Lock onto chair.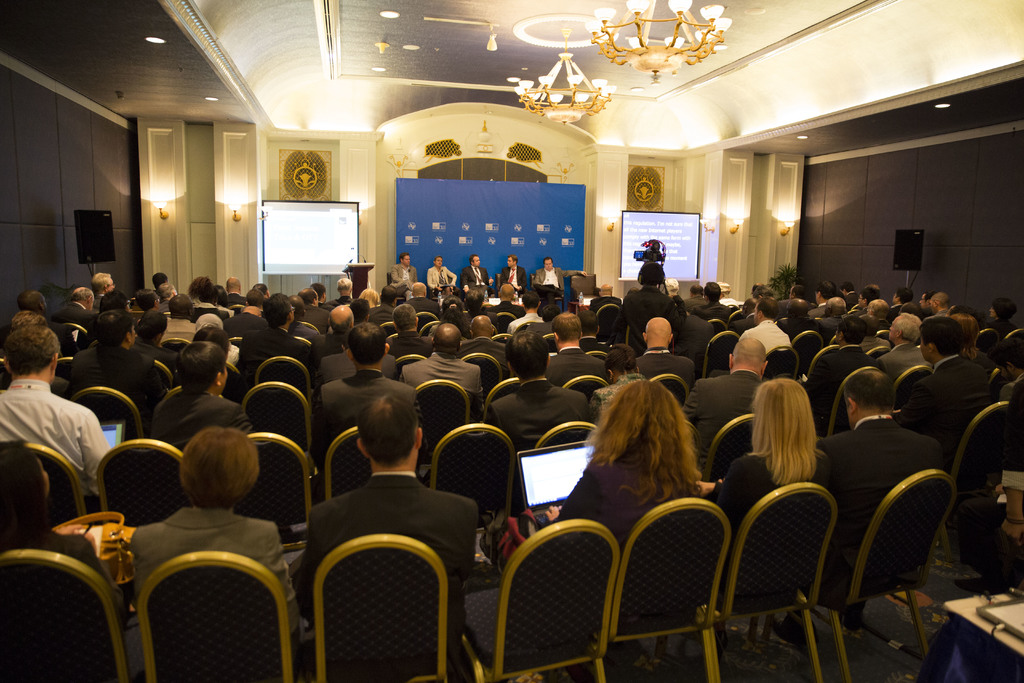
Locked: locate(791, 329, 824, 372).
